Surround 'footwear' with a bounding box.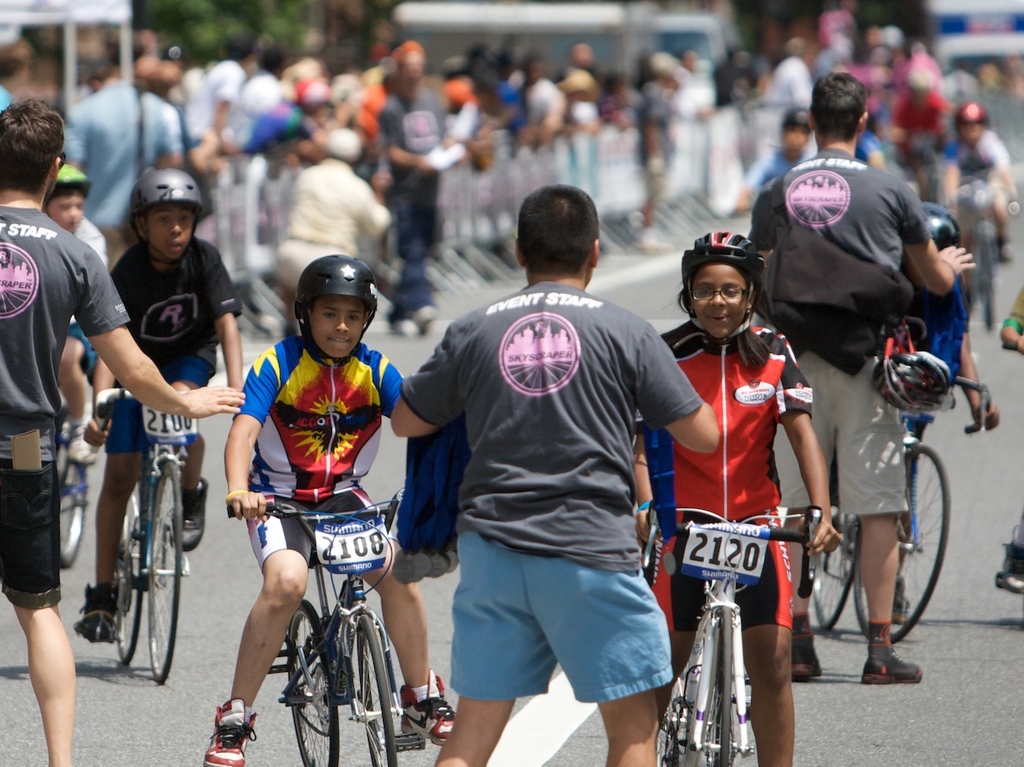
x1=175, y1=483, x2=207, y2=549.
